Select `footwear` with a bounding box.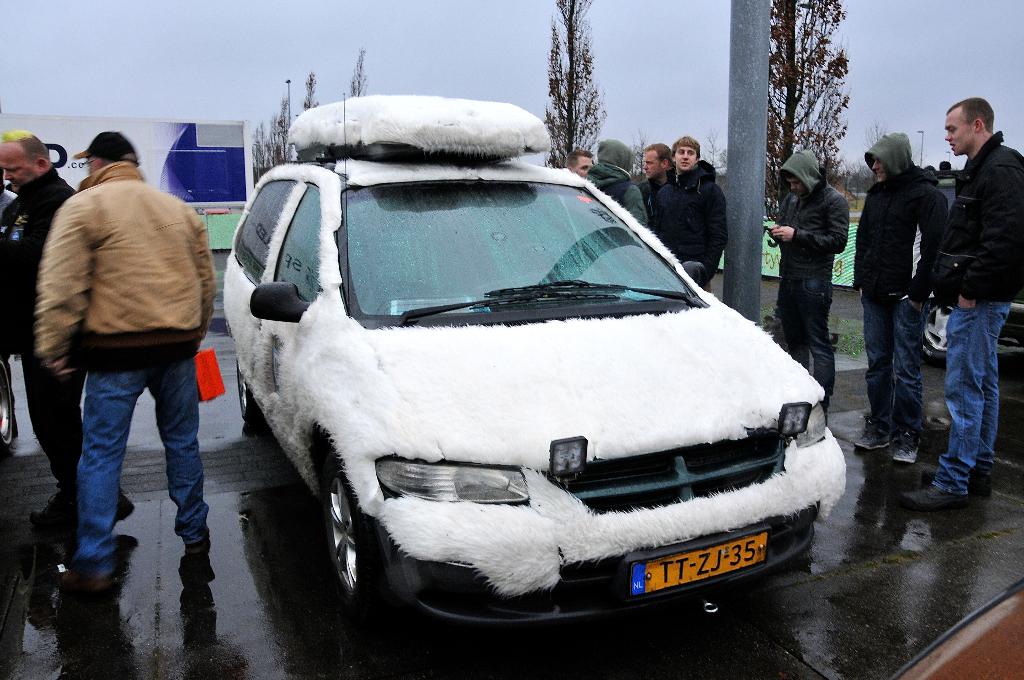
rect(854, 414, 886, 449).
